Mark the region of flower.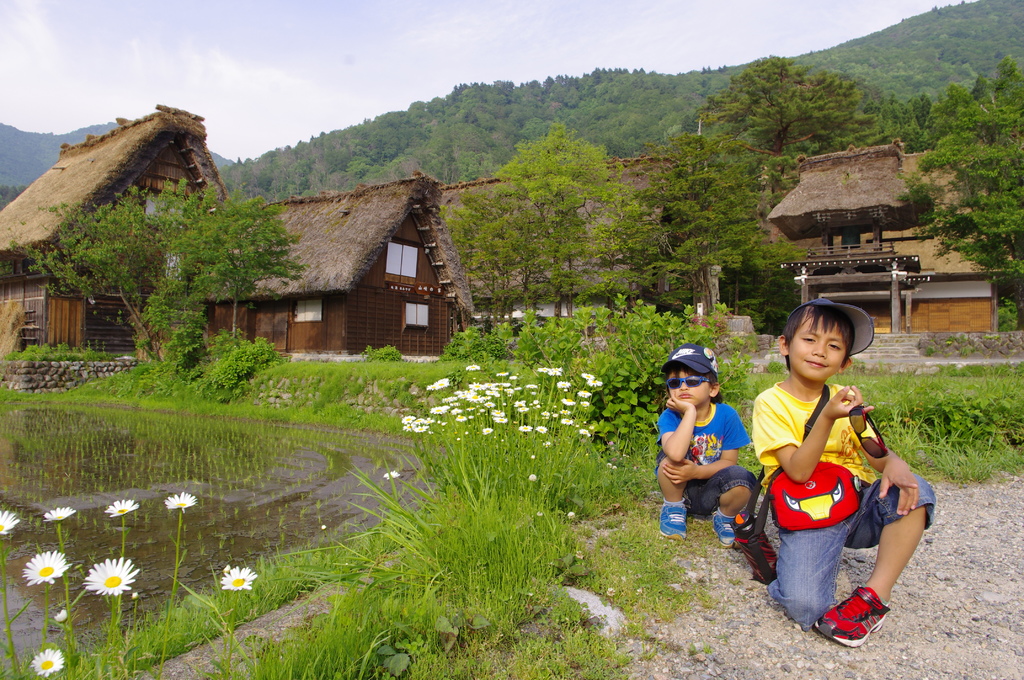
Region: Rect(379, 469, 401, 482).
